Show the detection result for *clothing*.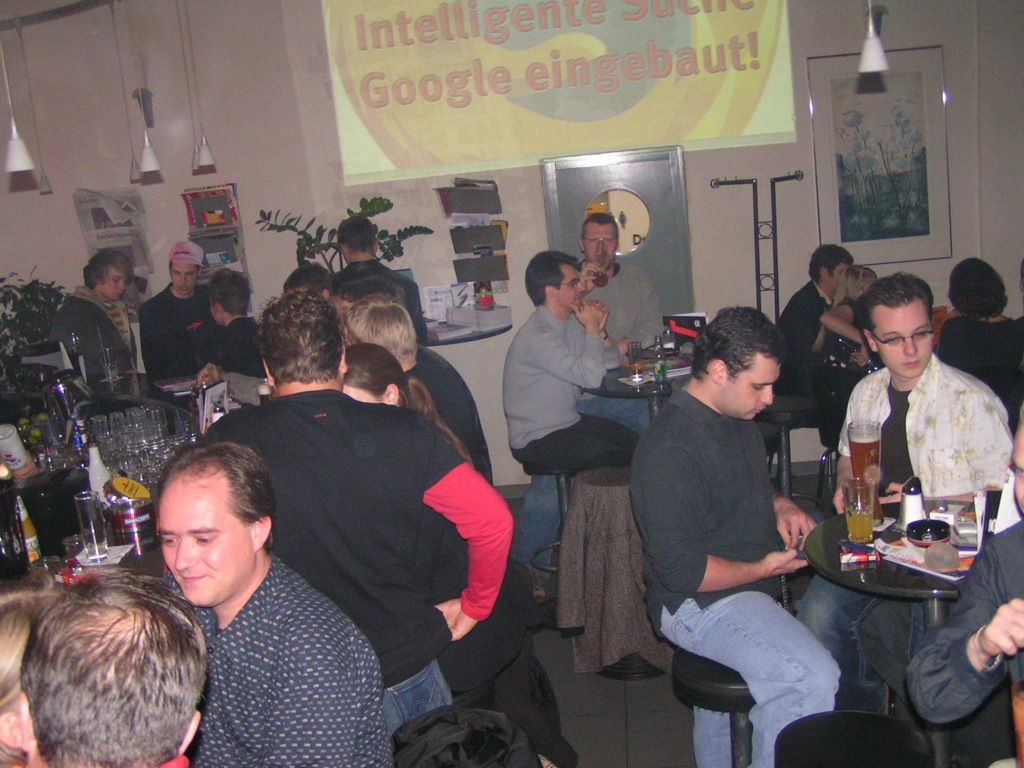
left=913, top=524, right=1023, bottom=767.
